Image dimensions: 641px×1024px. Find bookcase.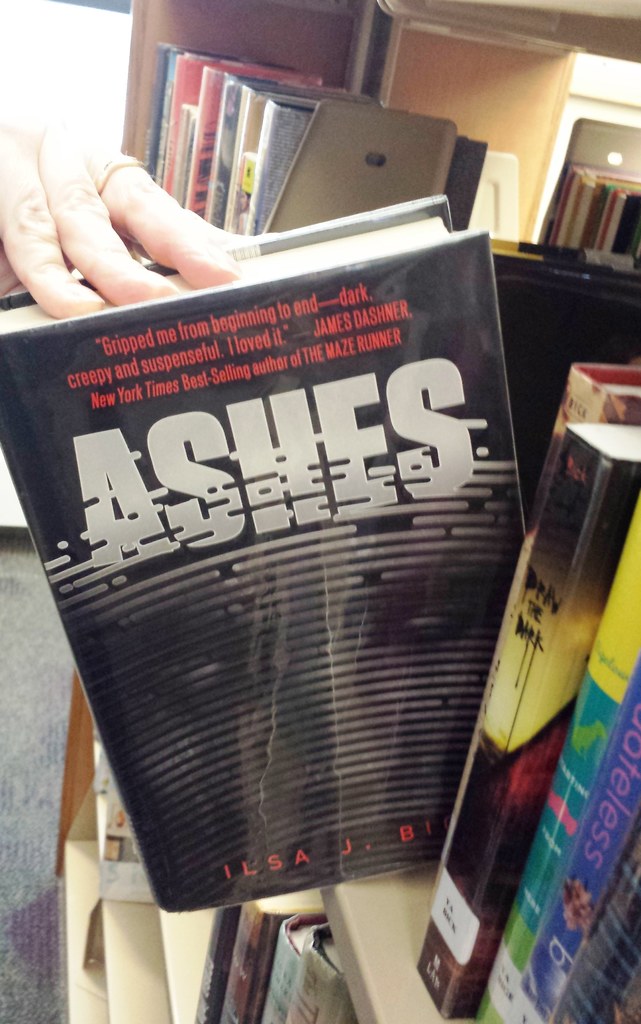
(43,0,640,1023).
